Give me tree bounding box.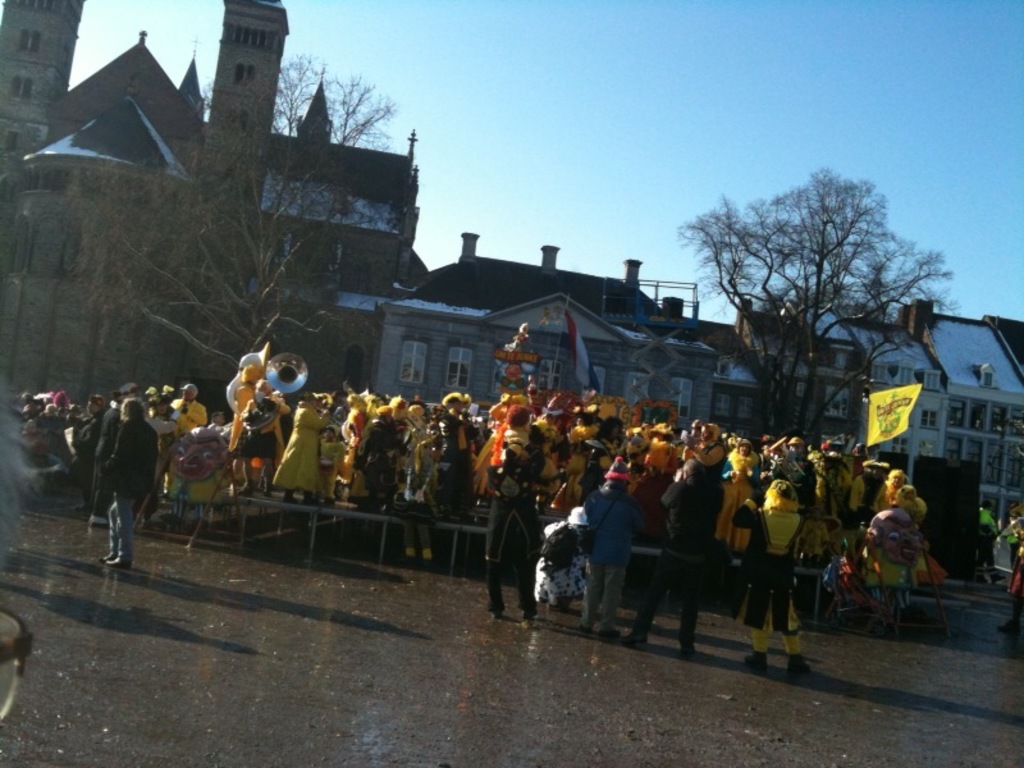
<region>54, 129, 265, 378</region>.
